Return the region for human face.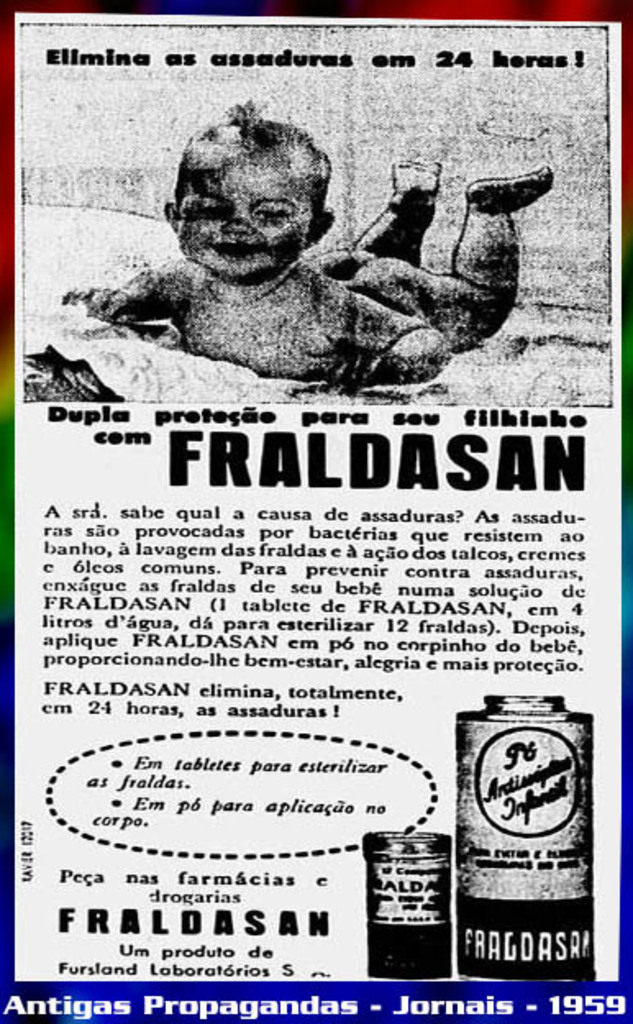
179 139 315 277.
